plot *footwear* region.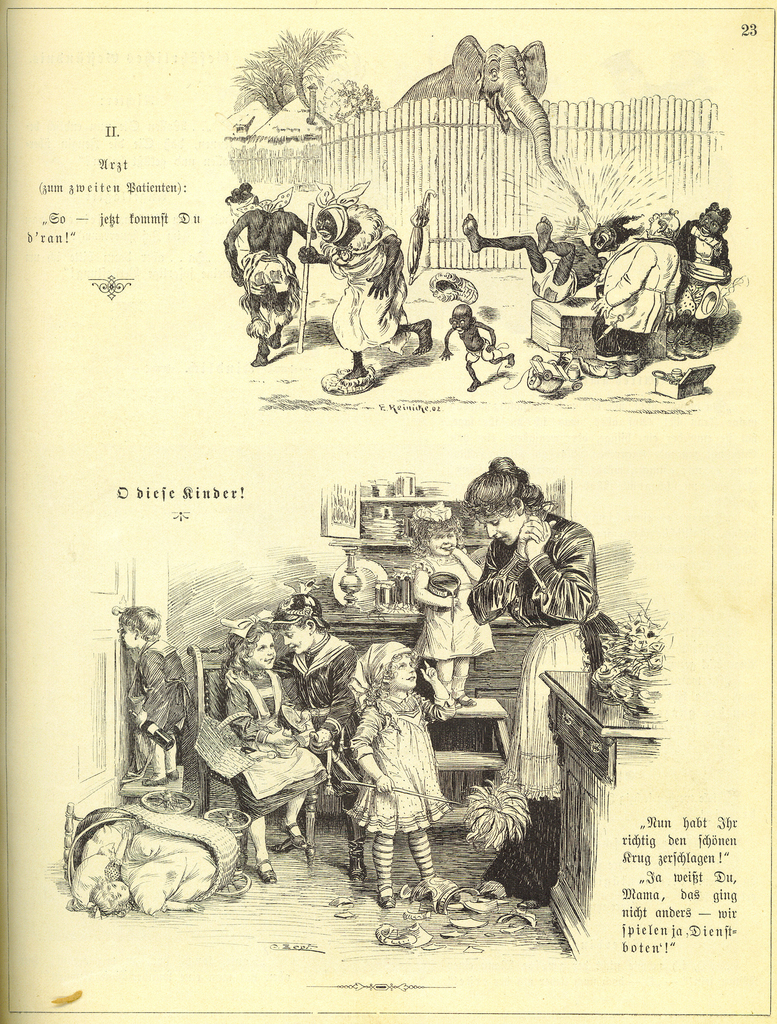
Plotted at Rect(377, 880, 396, 915).
